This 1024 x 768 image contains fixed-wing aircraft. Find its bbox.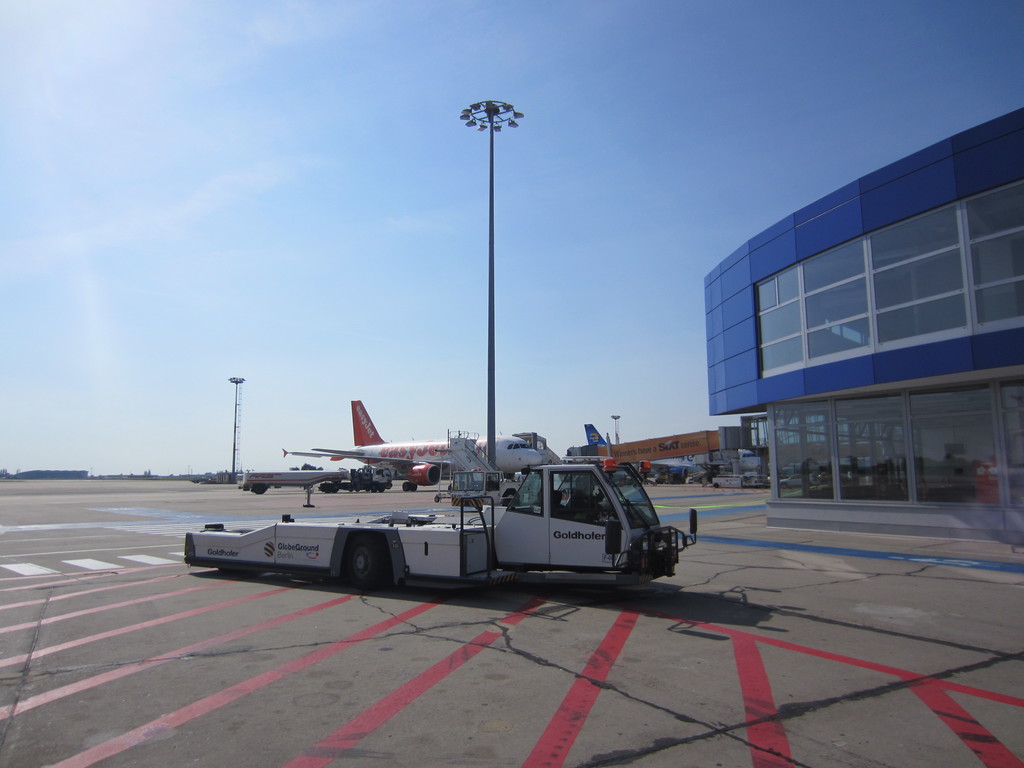
l=280, t=403, r=540, b=477.
